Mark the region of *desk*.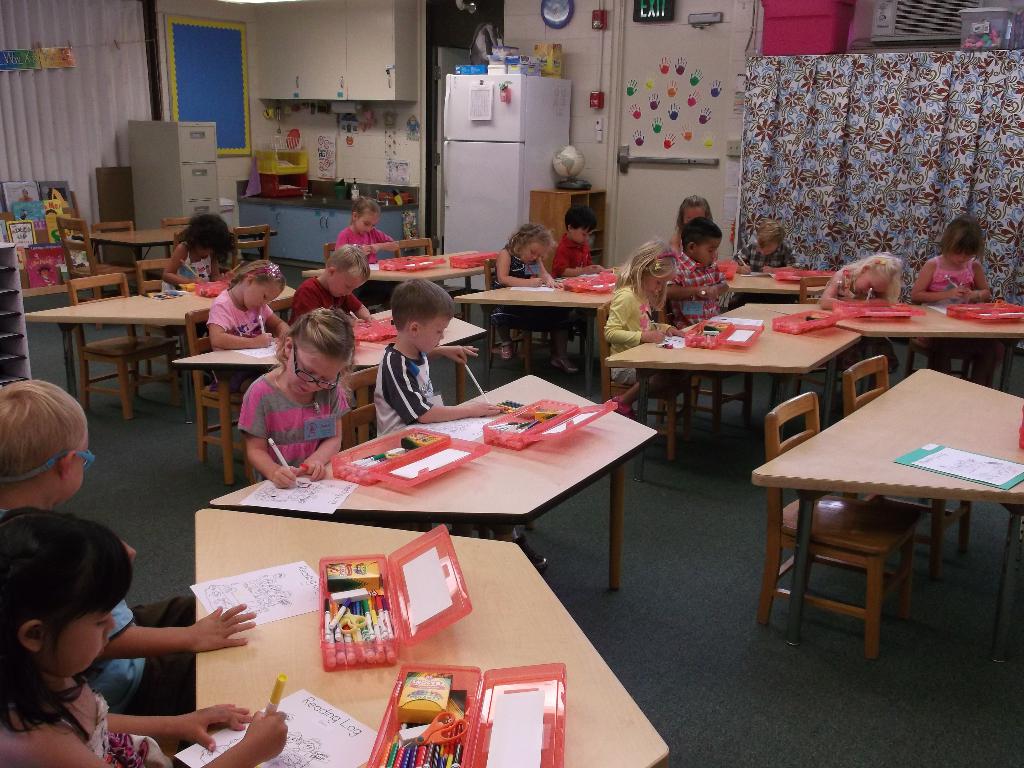
Region: [x1=751, y1=372, x2=1021, y2=643].
